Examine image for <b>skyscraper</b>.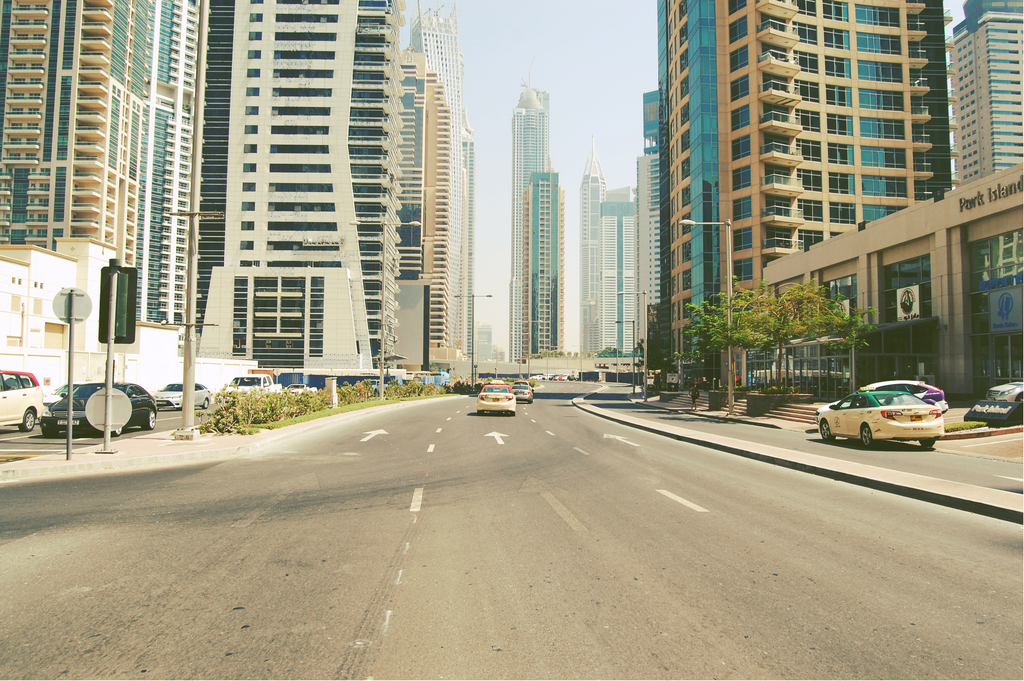
Examination result: (3,1,210,357).
